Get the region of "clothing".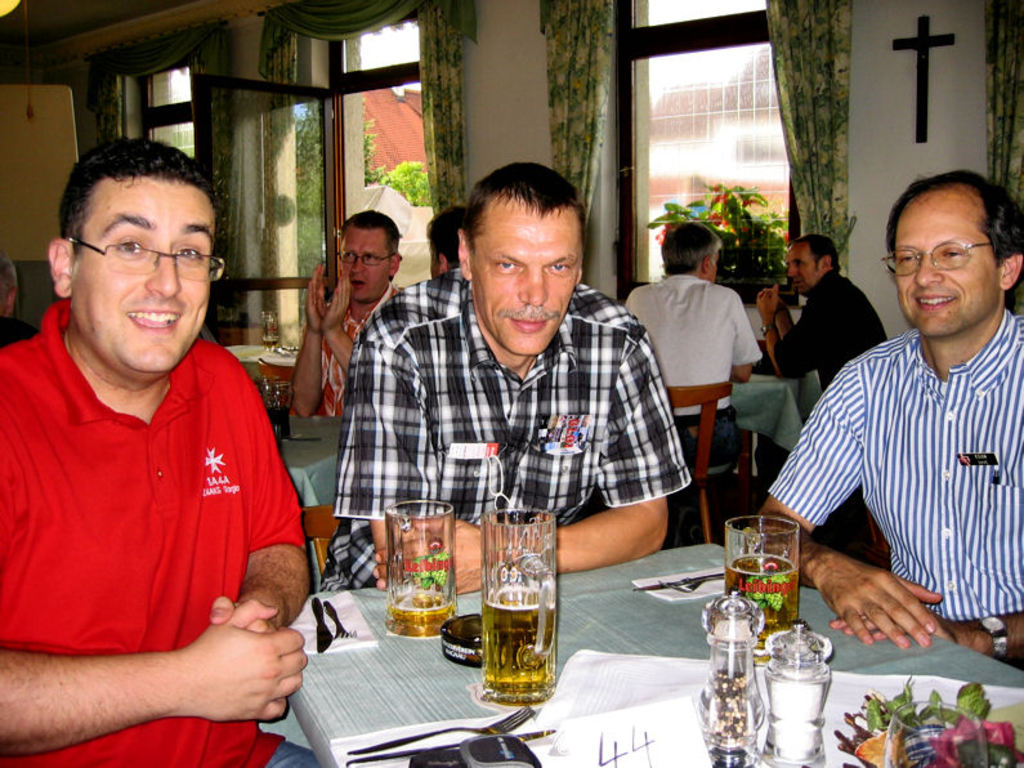
630:272:769:460.
